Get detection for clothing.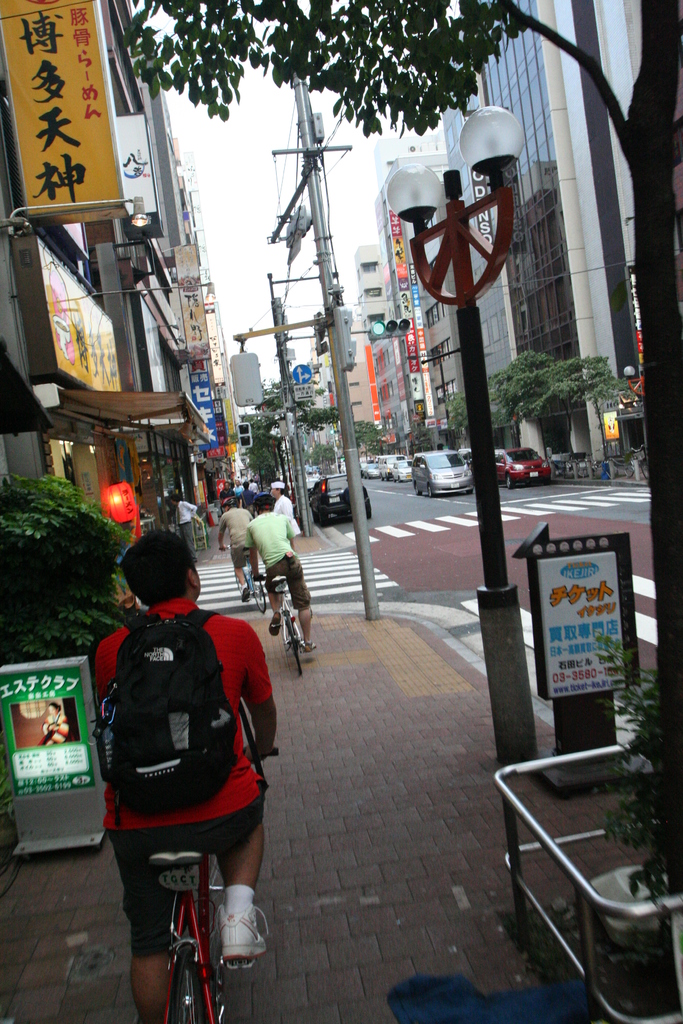
Detection: l=218, t=504, r=252, b=568.
